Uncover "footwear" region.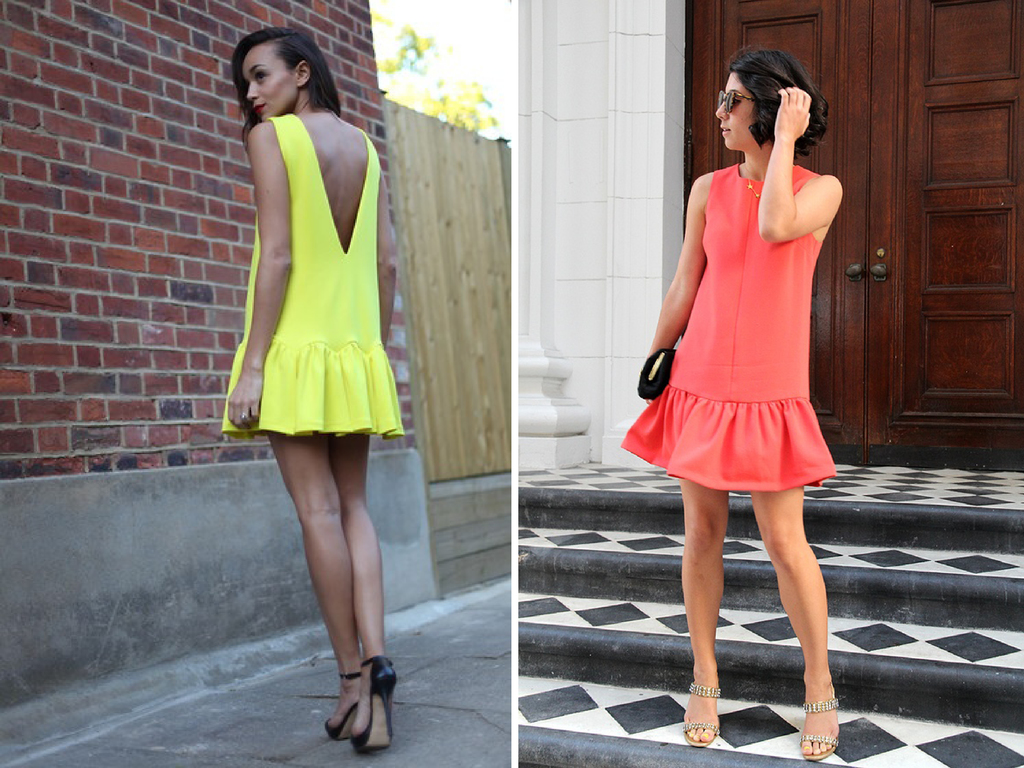
Uncovered: x1=353, y1=660, x2=399, y2=753.
